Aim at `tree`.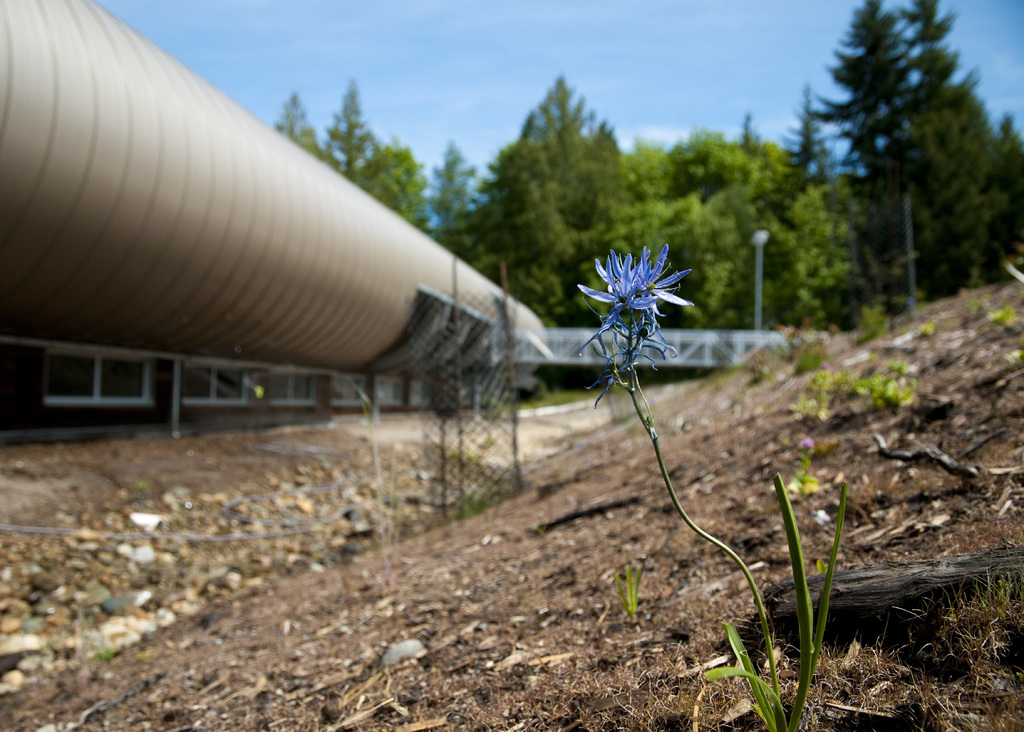
Aimed at Rect(421, 140, 476, 240).
